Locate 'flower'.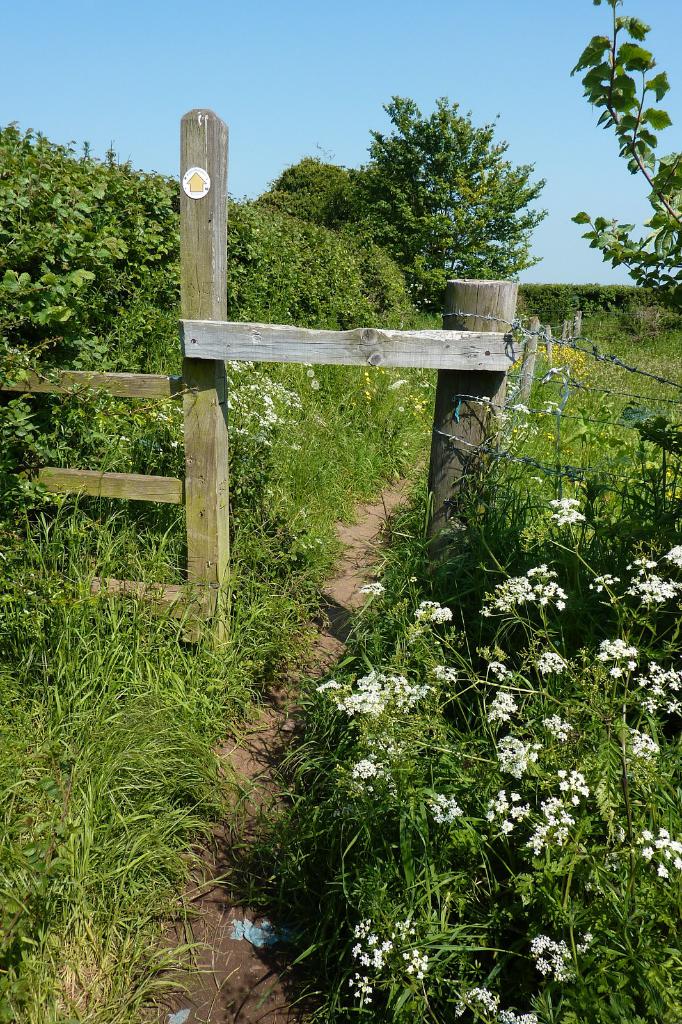
Bounding box: 629/725/658/767.
